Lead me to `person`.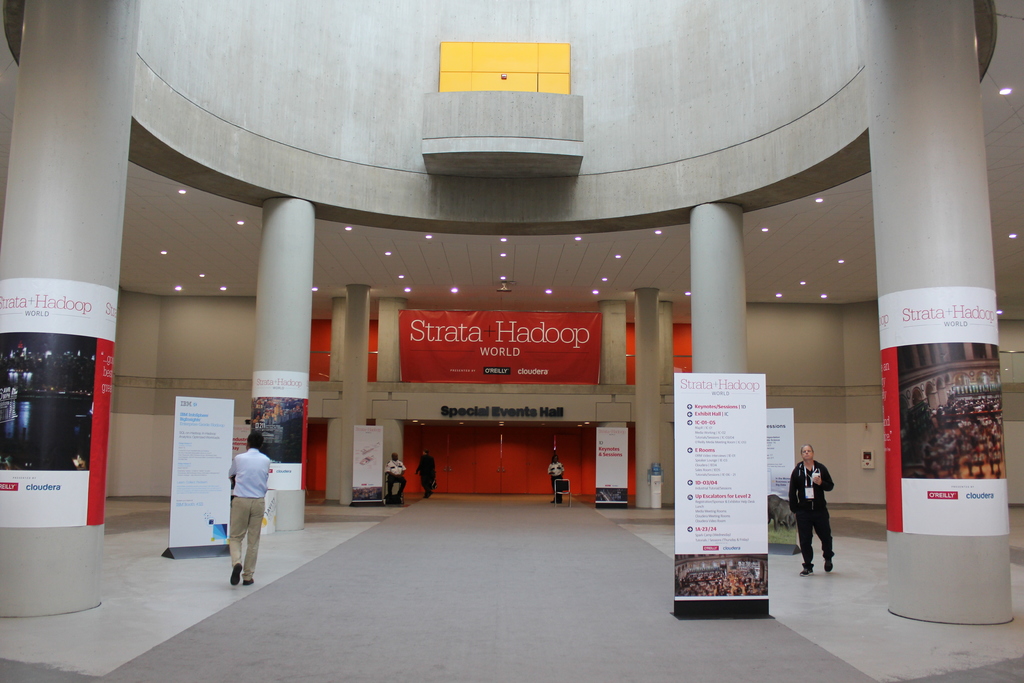
Lead to Rect(416, 447, 435, 497).
